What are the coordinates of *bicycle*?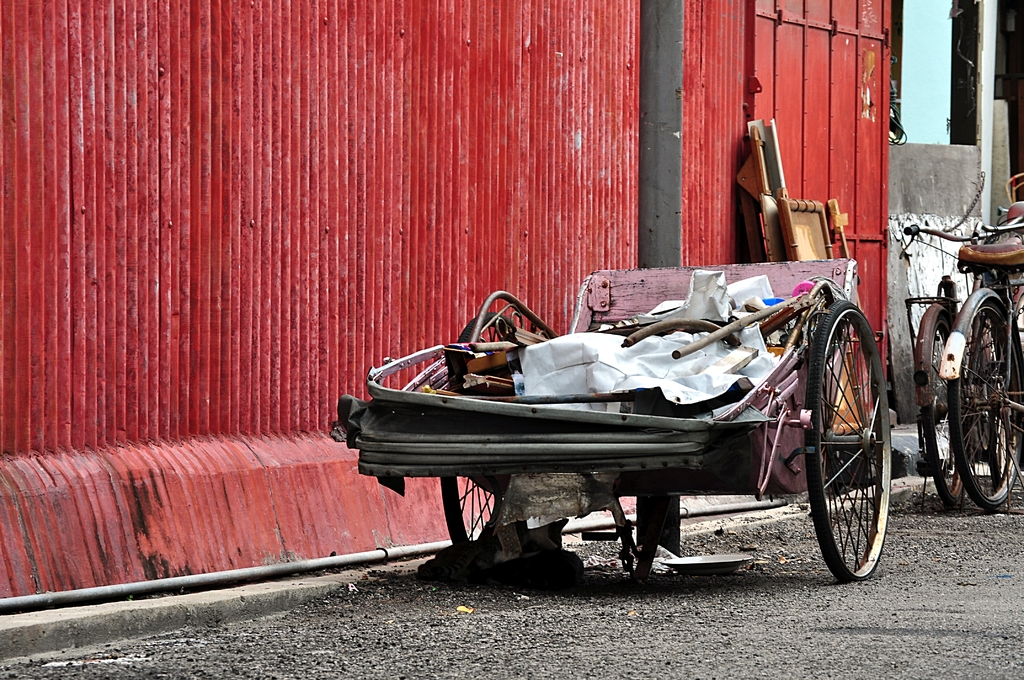
Rect(903, 171, 1023, 503).
